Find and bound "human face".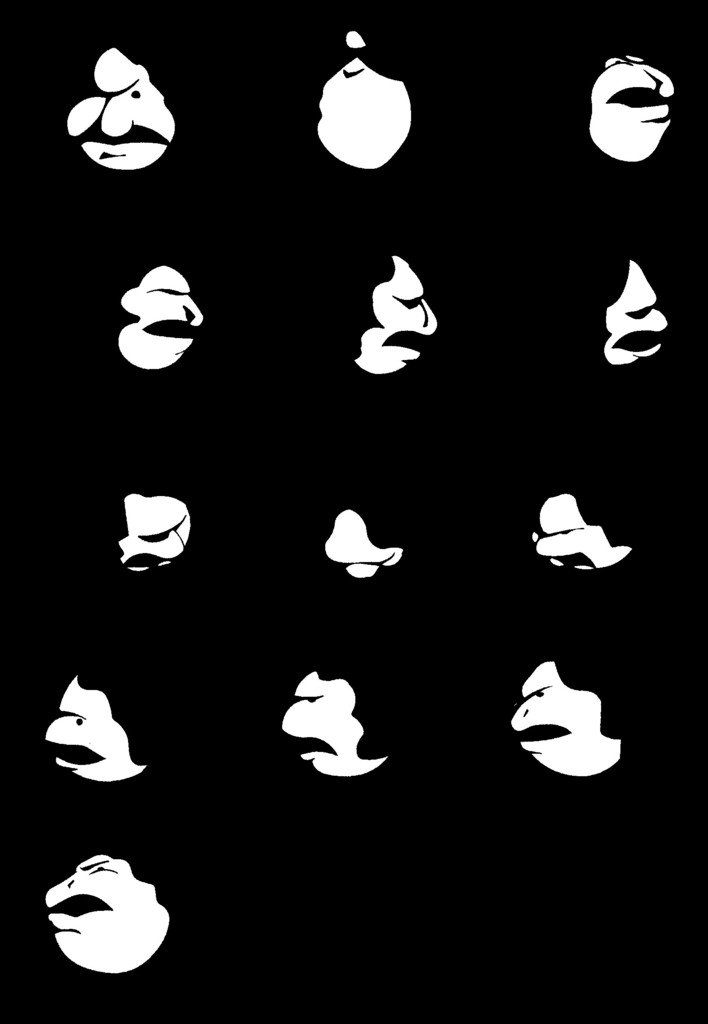
Bound: 281, 672, 371, 776.
